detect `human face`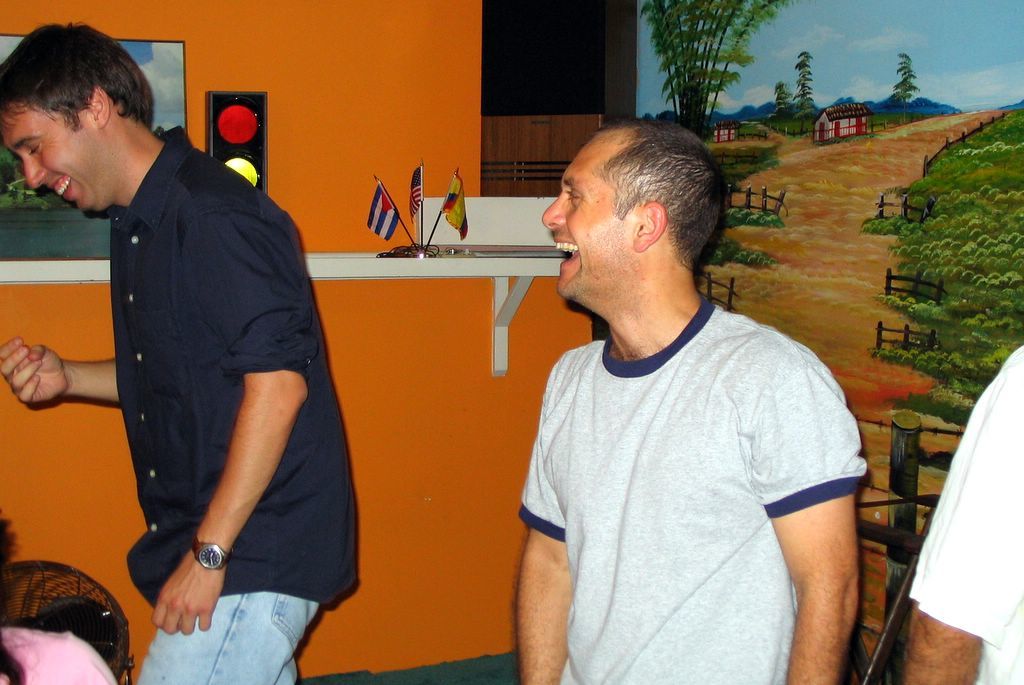
box(2, 108, 93, 227)
